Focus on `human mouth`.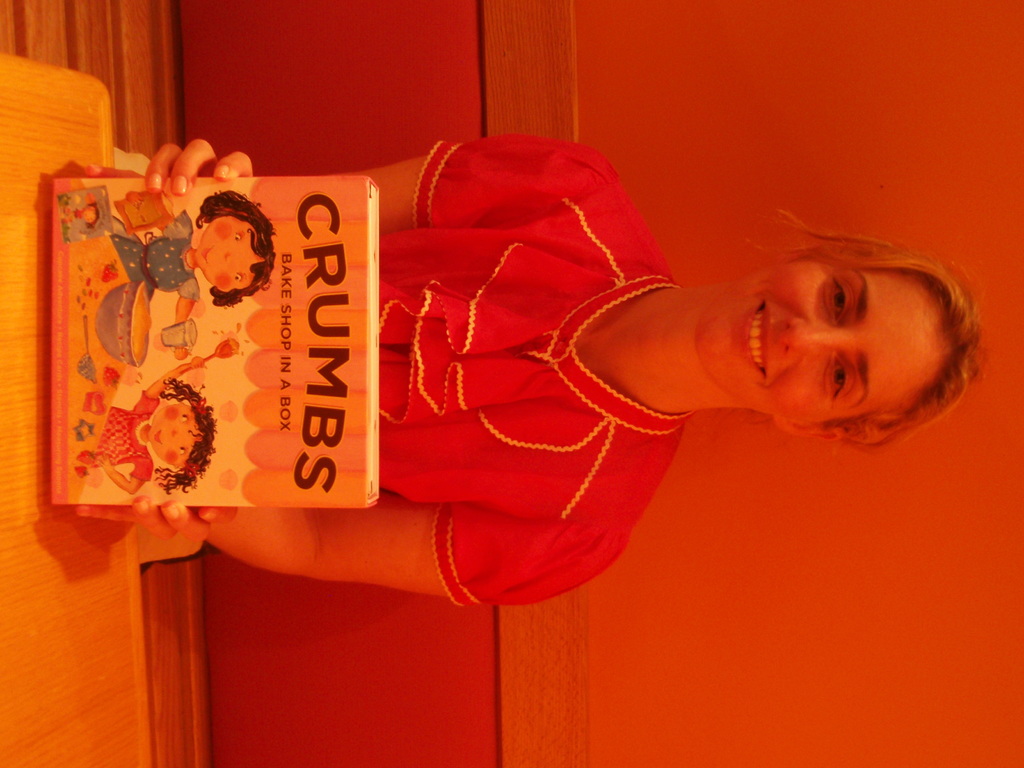
Focused at [x1=746, y1=304, x2=771, y2=380].
